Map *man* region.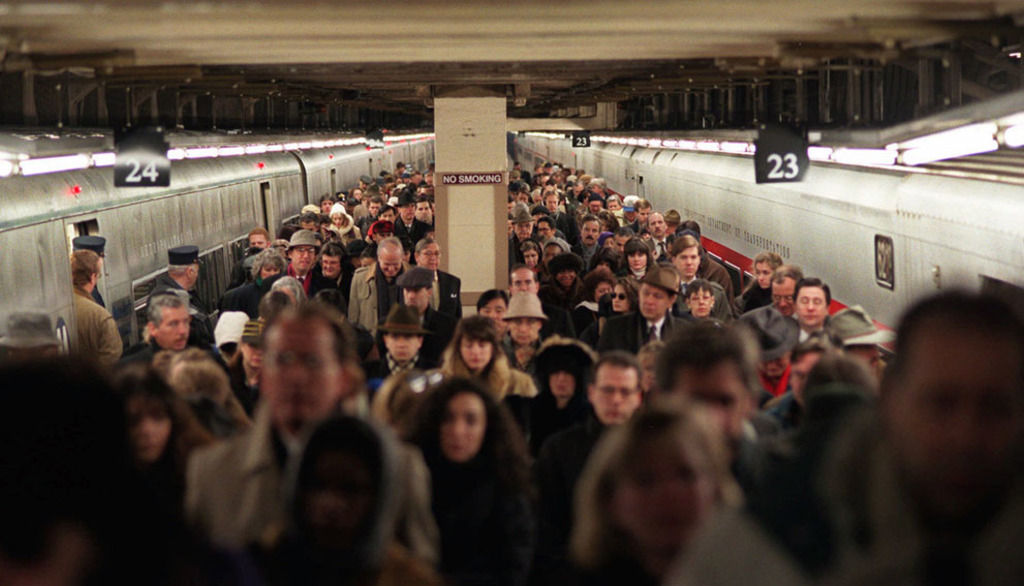
Mapped to pyautogui.locateOnScreen(823, 265, 1023, 575).
